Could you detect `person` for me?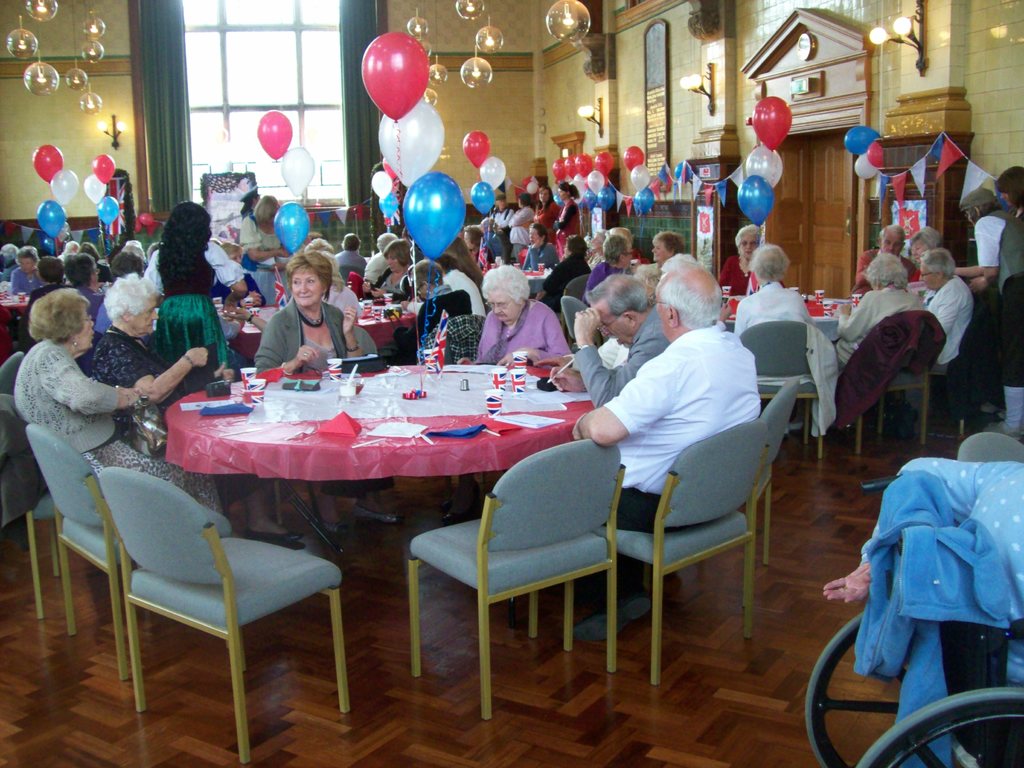
Detection result: 823, 448, 1021, 767.
